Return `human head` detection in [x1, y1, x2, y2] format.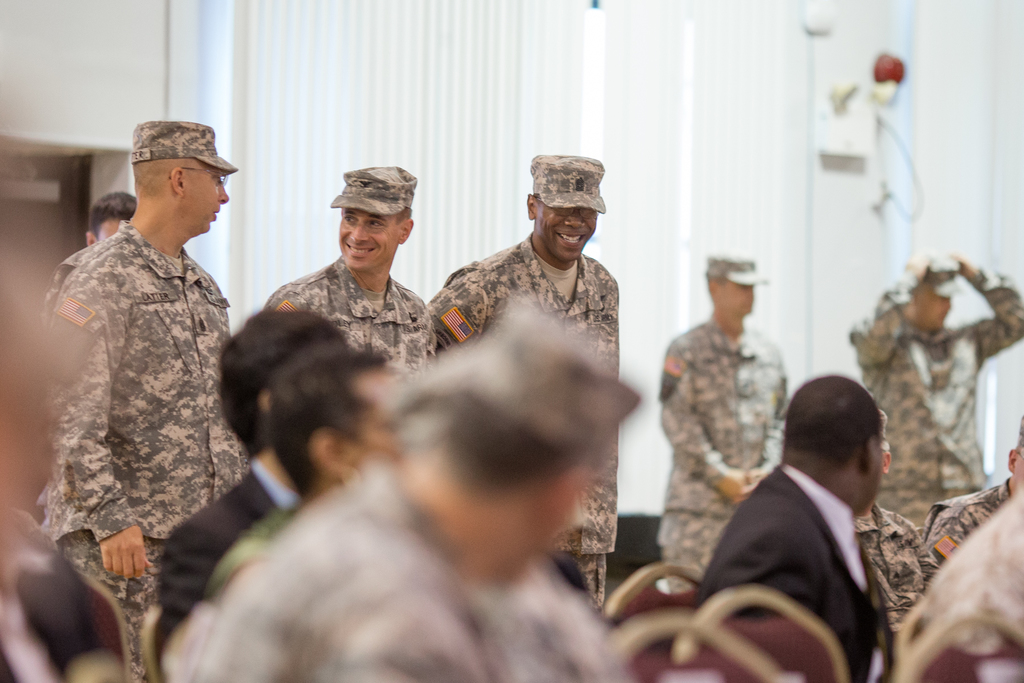
[86, 190, 136, 248].
